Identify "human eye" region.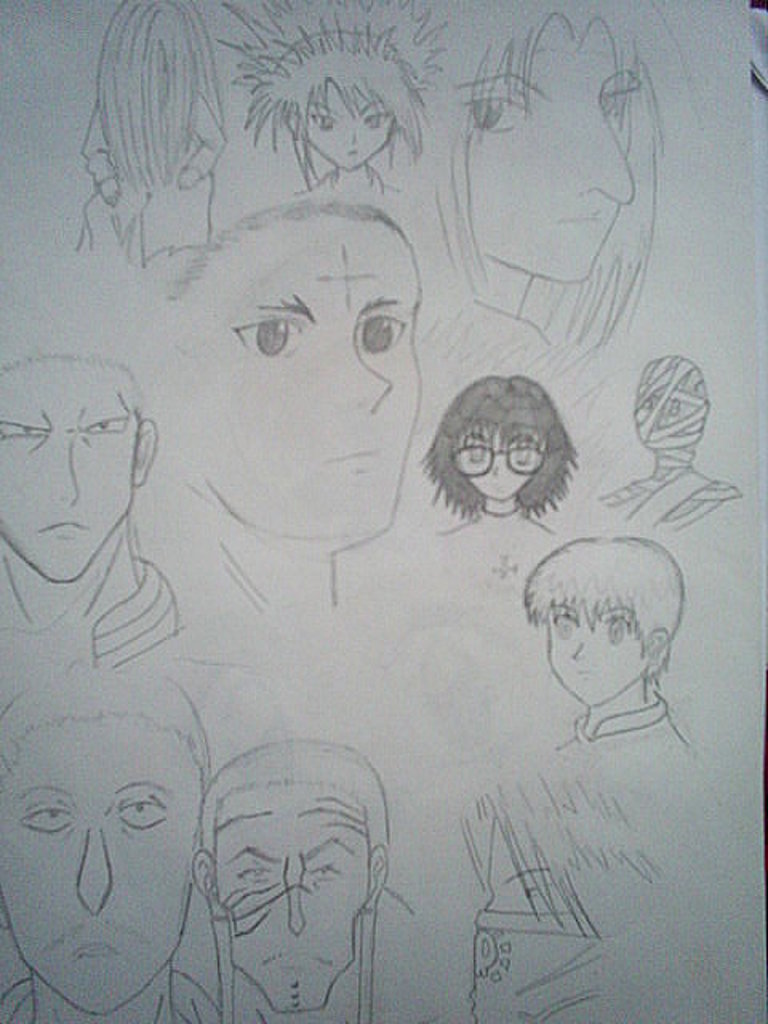
Region: locate(467, 440, 485, 470).
